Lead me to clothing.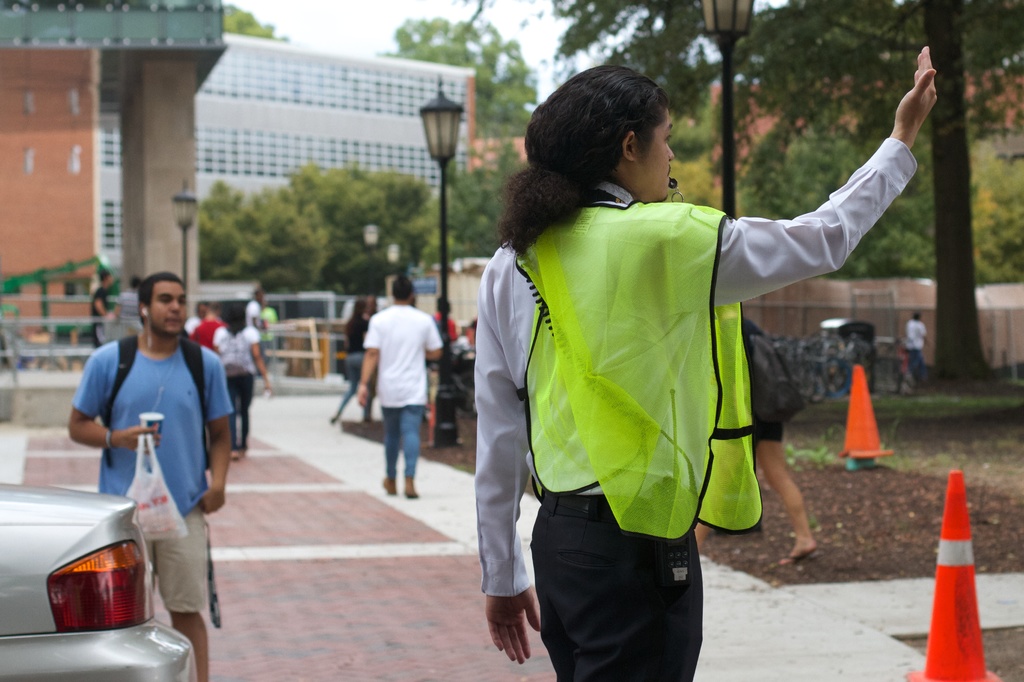
Lead to Rect(206, 319, 264, 447).
